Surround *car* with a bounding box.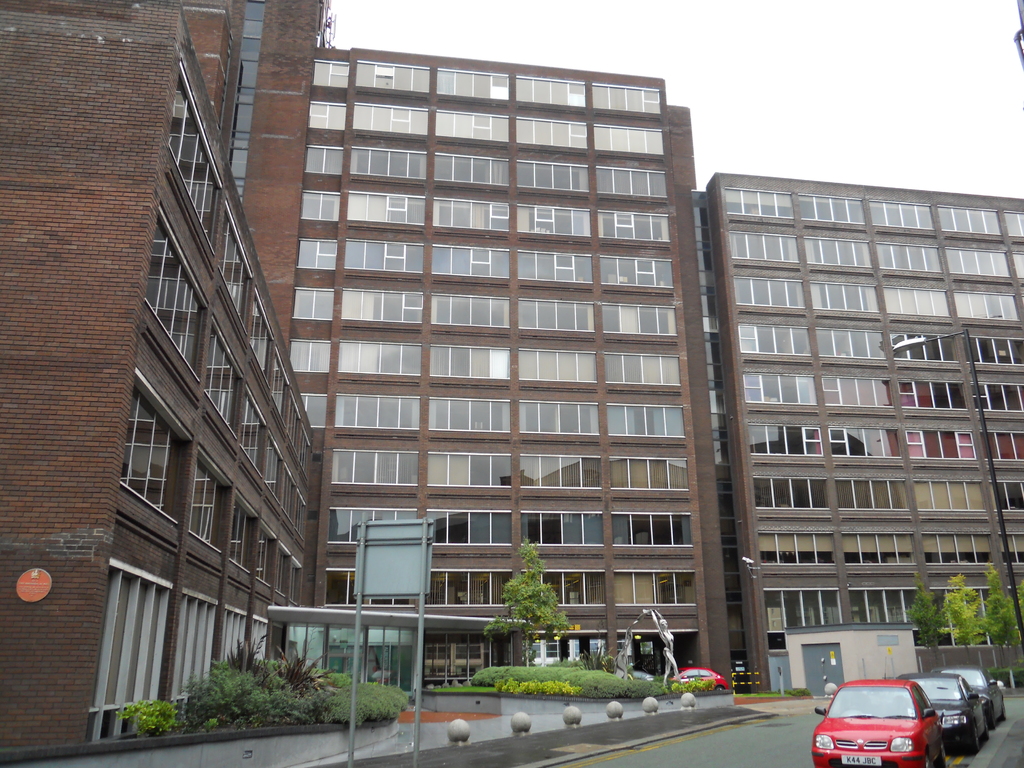
<bbox>932, 659, 1008, 724</bbox>.
